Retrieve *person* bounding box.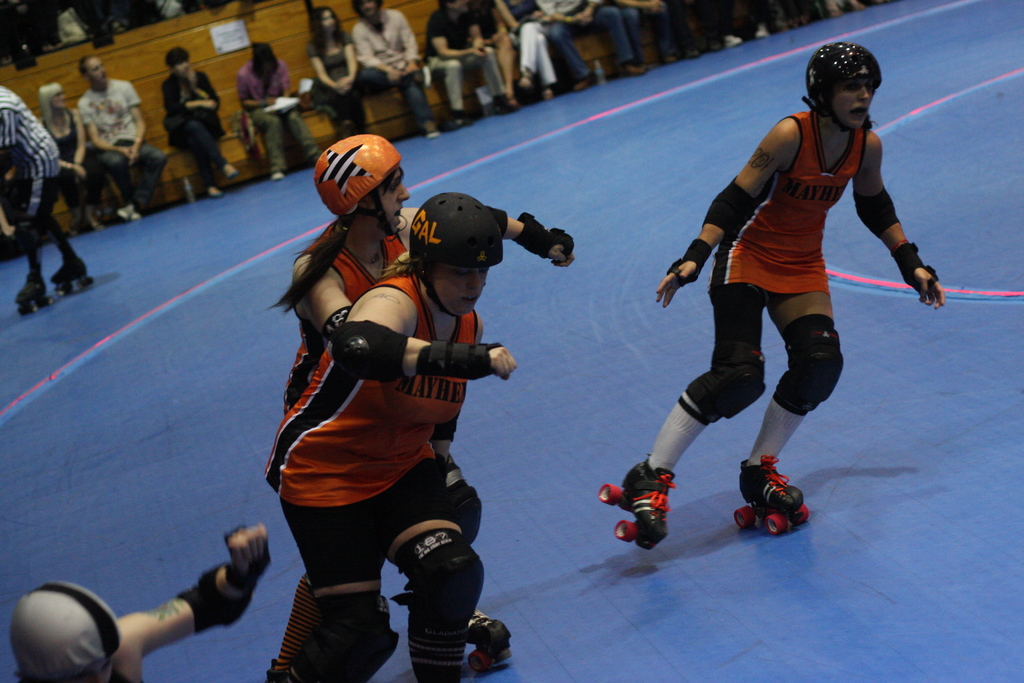
Bounding box: [12, 534, 273, 682].
